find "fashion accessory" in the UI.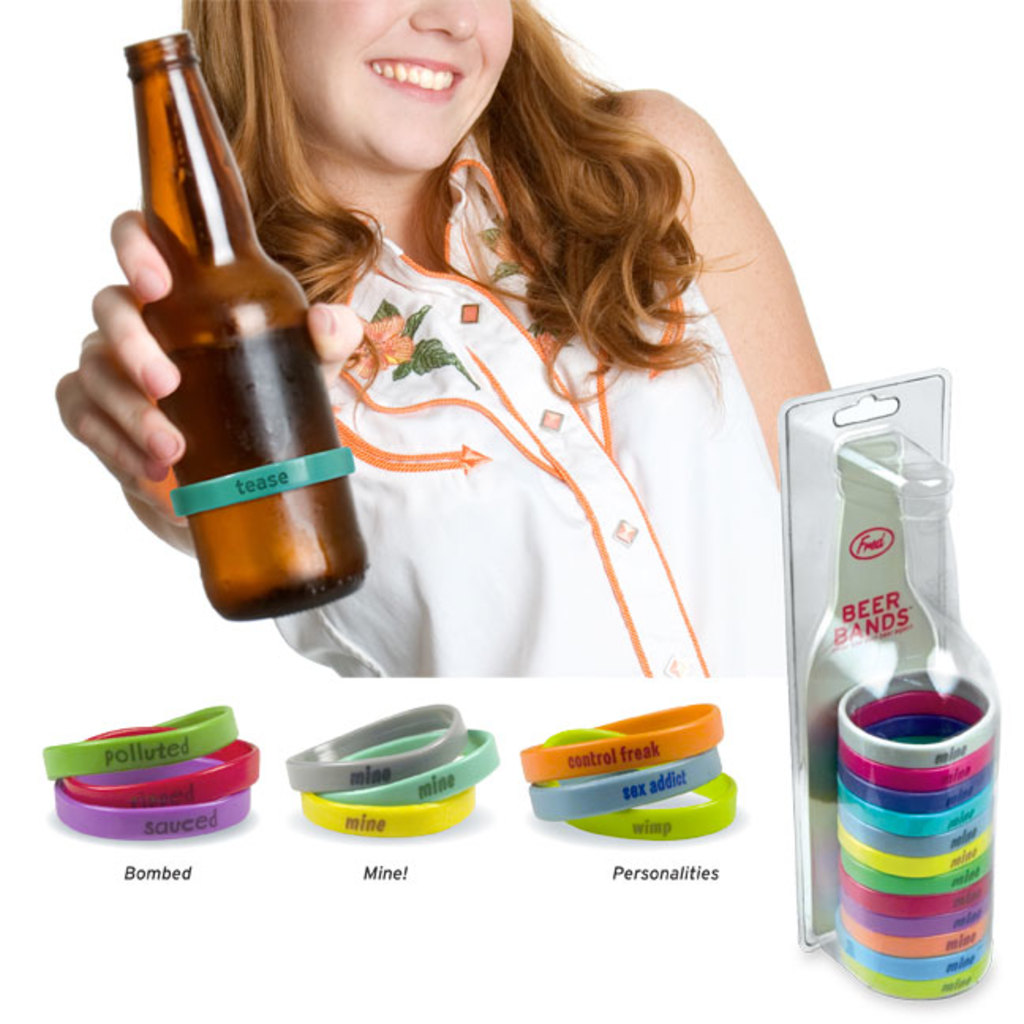
UI element at [left=174, top=450, right=352, bottom=510].
